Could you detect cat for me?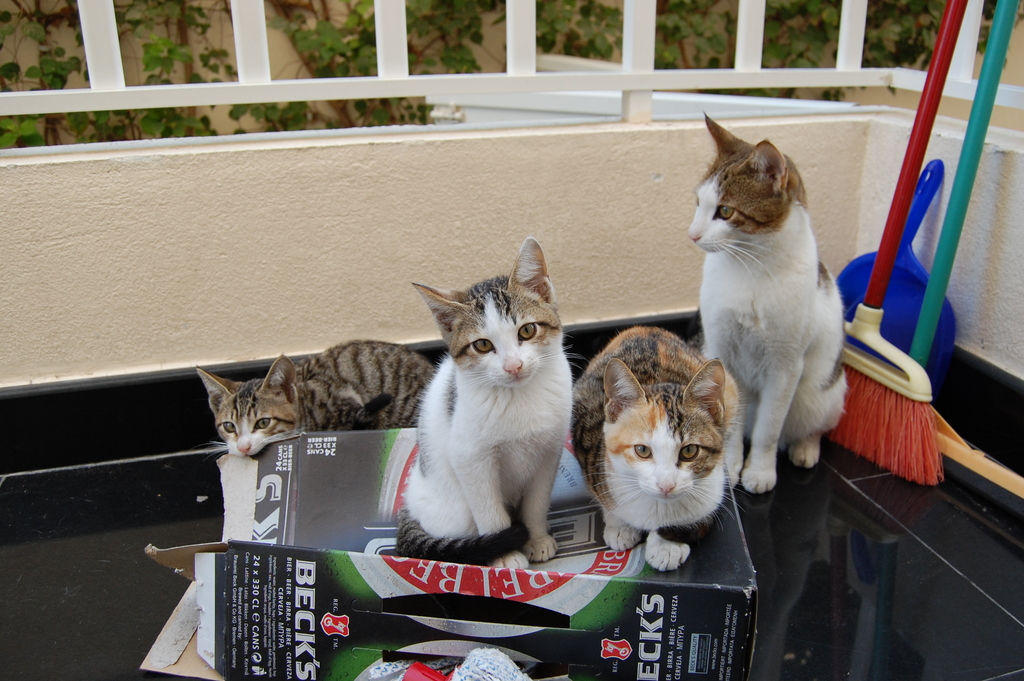
Detection result: (left=571, top=326, right=744, bottom=569).
